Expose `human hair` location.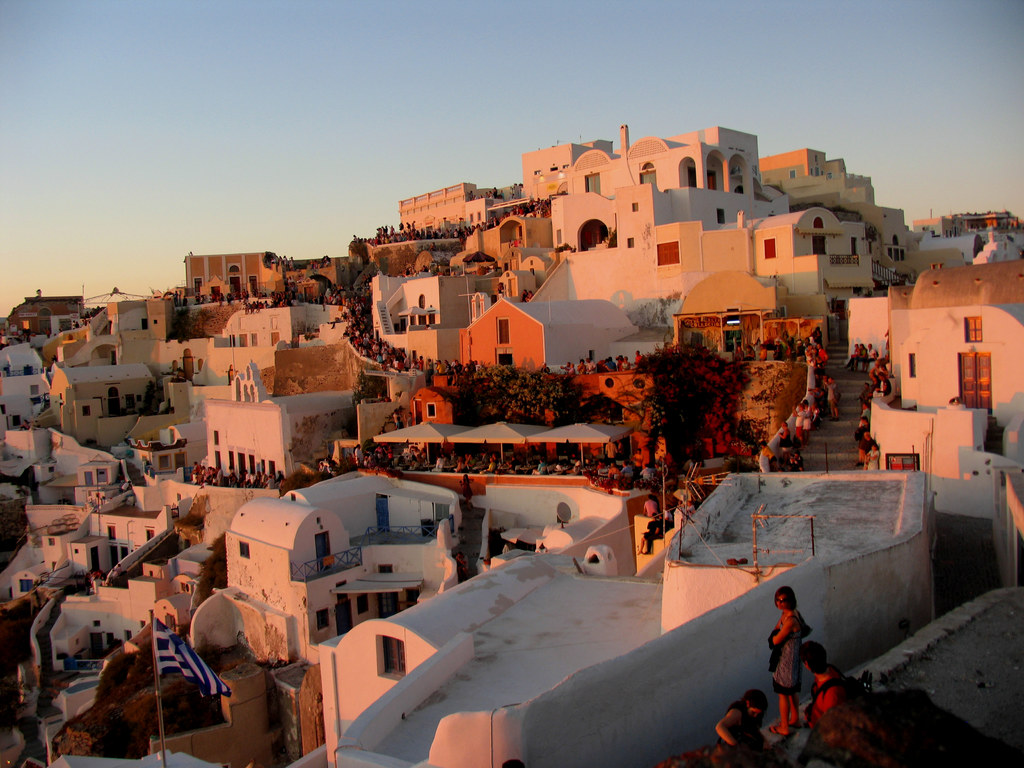
Exposed at (870,442,879,449).
